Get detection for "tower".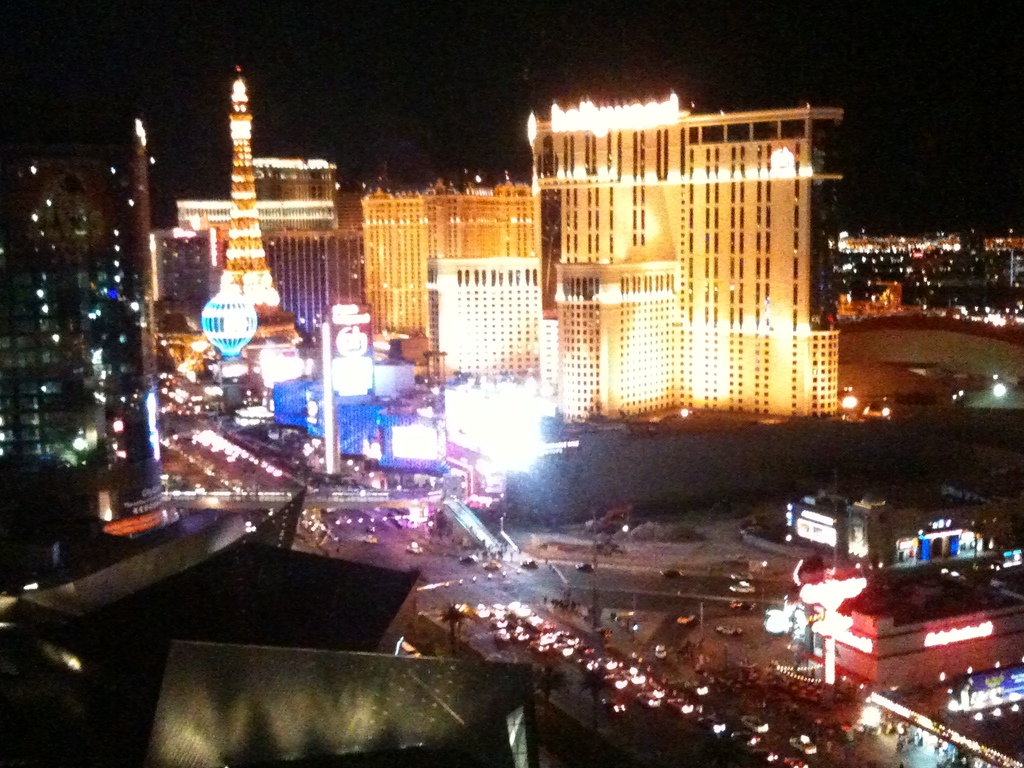
Detection: select_region(205, 66, 298, 389).
